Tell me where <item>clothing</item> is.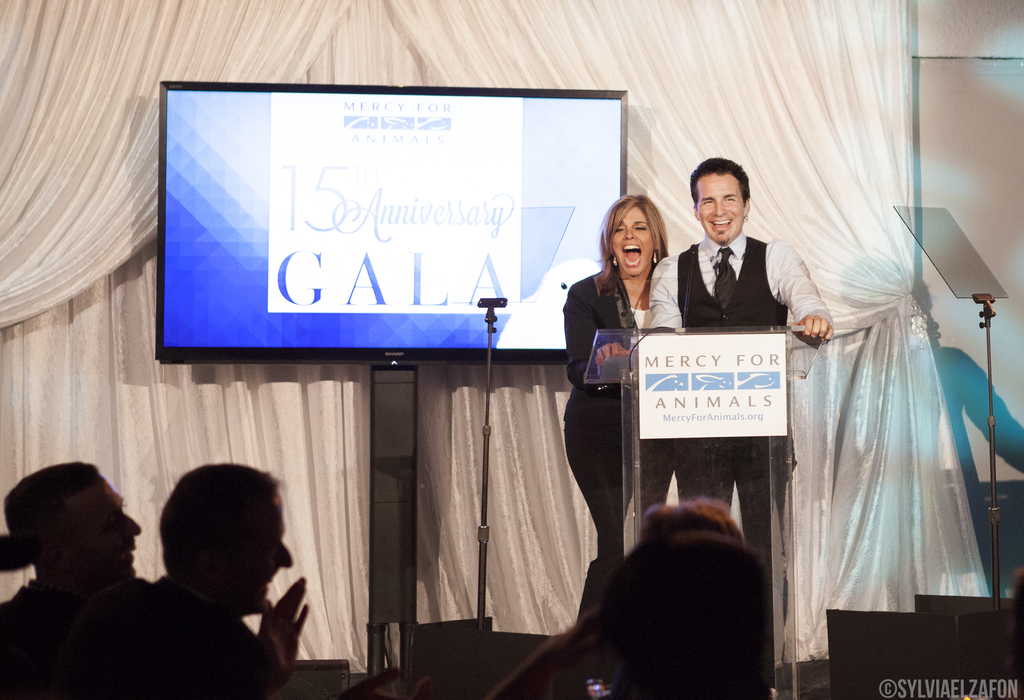
<item>clothing</item> is at rect(557, 260, 662, 619).
